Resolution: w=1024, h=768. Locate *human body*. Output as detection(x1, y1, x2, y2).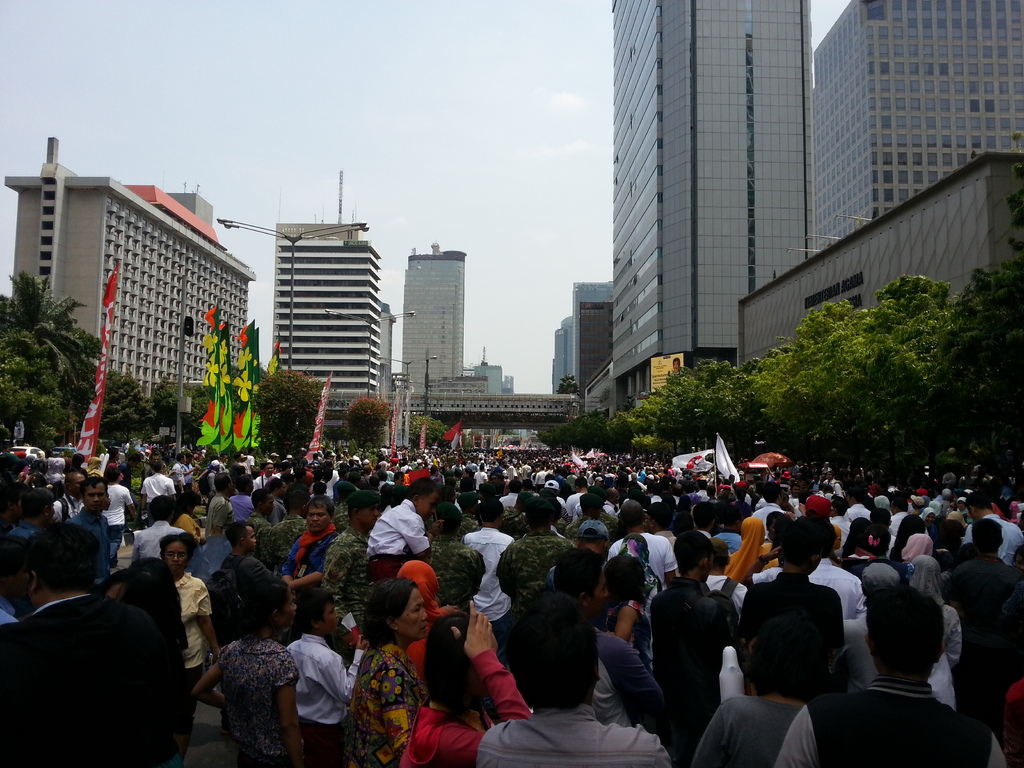
detection(150, 530, 221, 694).
